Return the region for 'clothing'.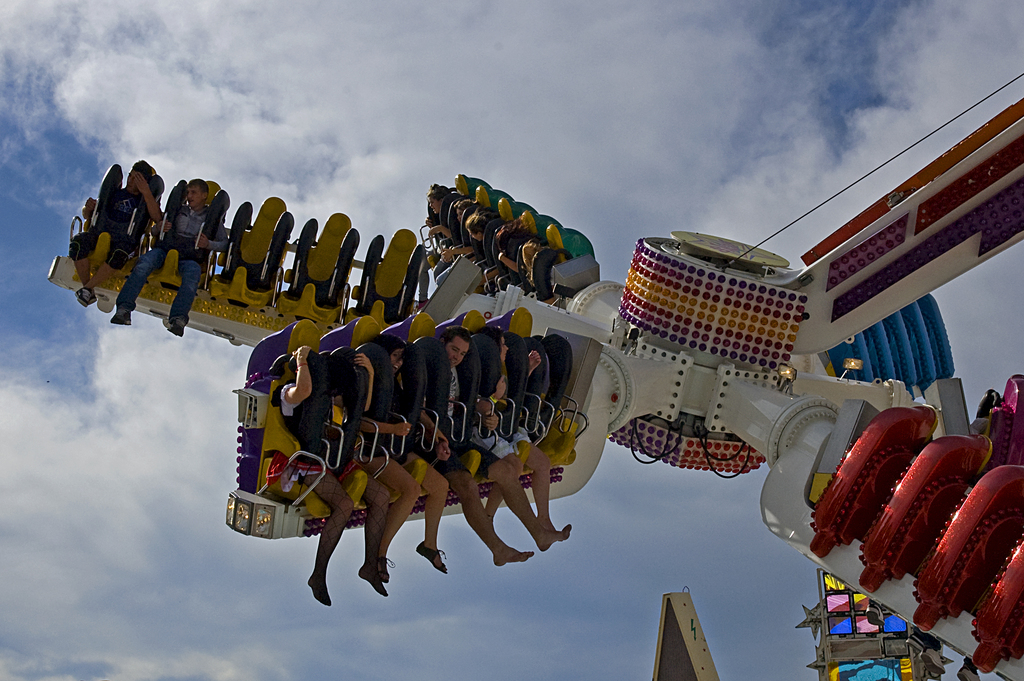
(531,264,570,306).
